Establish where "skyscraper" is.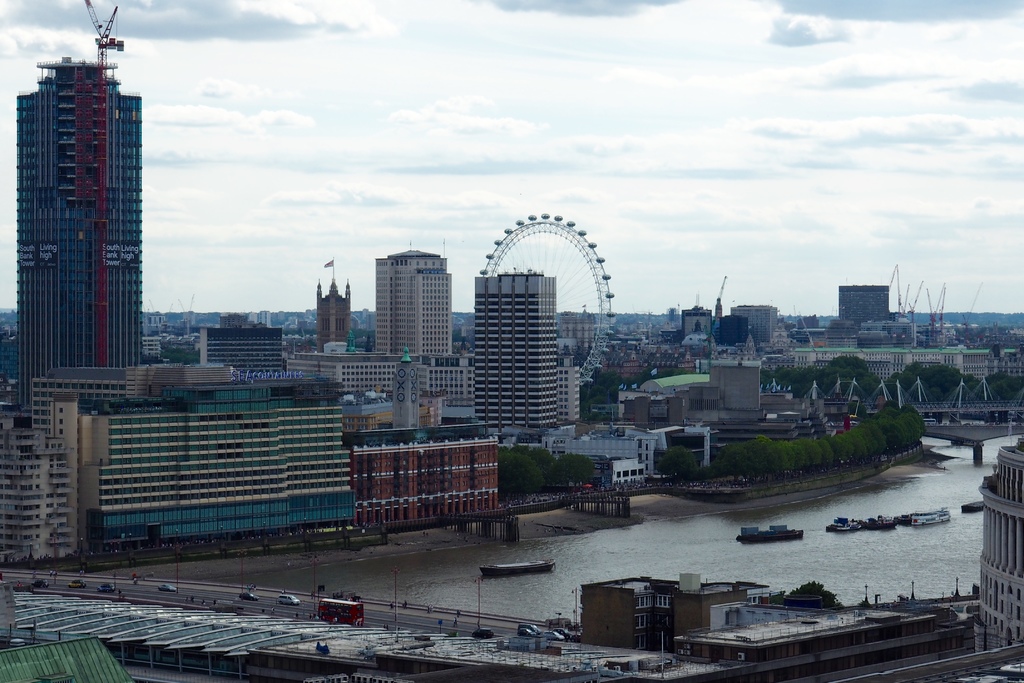
Established at <region>466, 264, 561, 447</region>.
